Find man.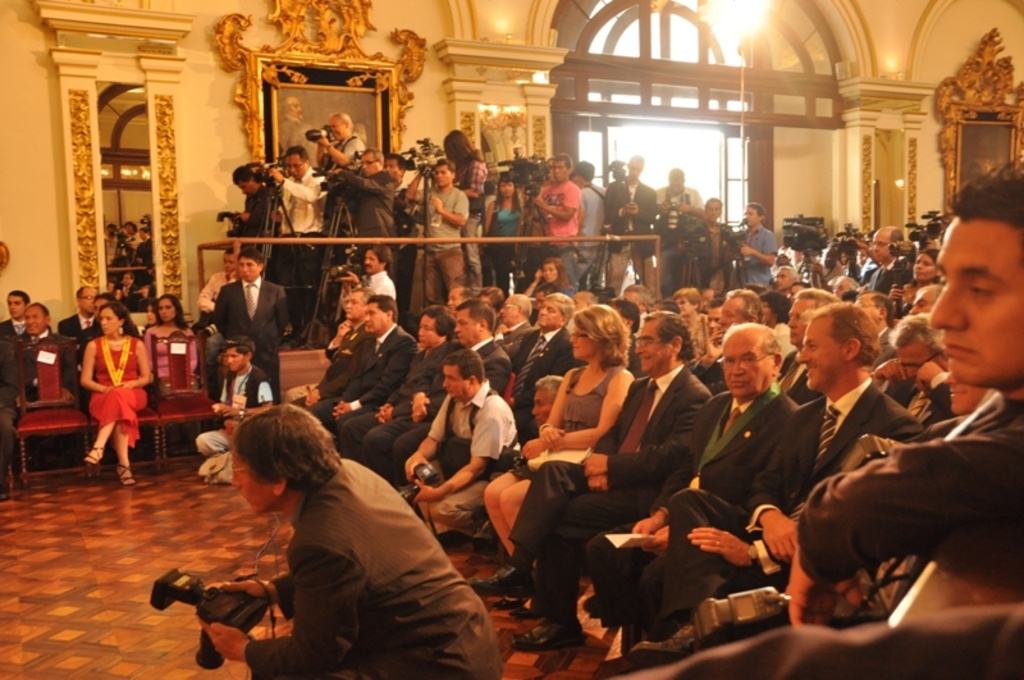
x1=205 y1=330 x2=301 y2=471.
